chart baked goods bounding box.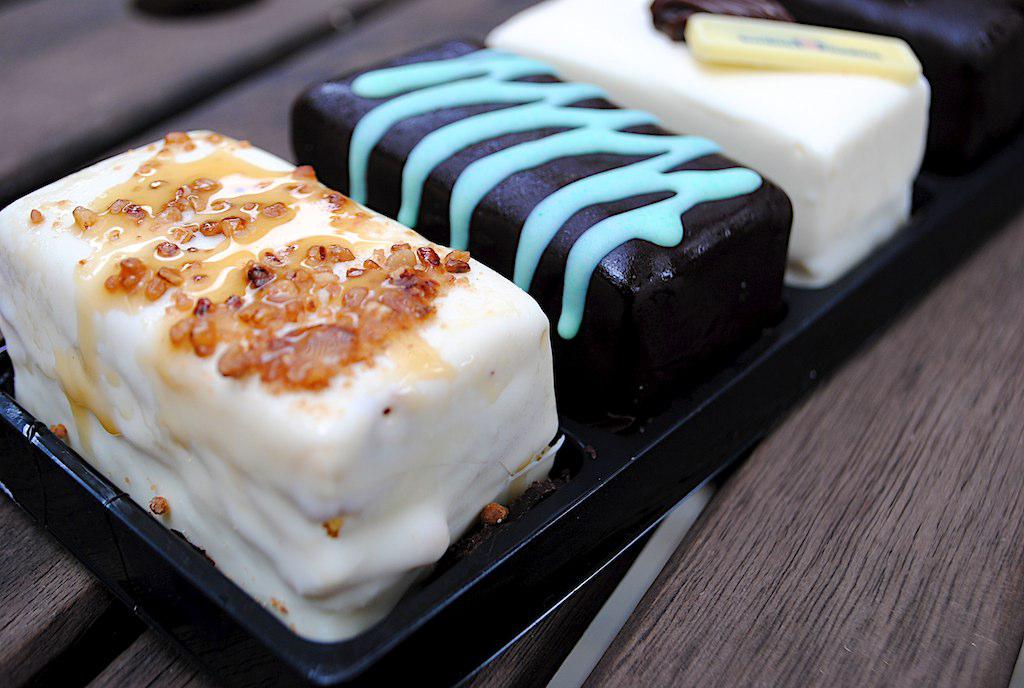
Charted: [left=0, top=126, right=558, bottom=638].
